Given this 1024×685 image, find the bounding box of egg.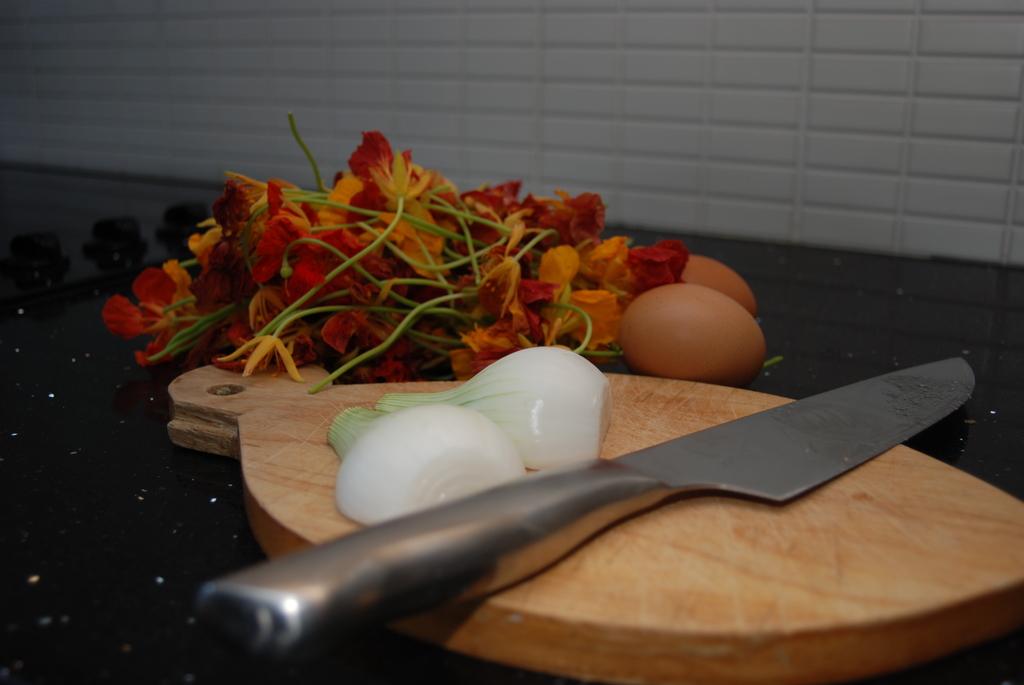
pyautogui.locateOnScreen(684, 254, 758, 316).
